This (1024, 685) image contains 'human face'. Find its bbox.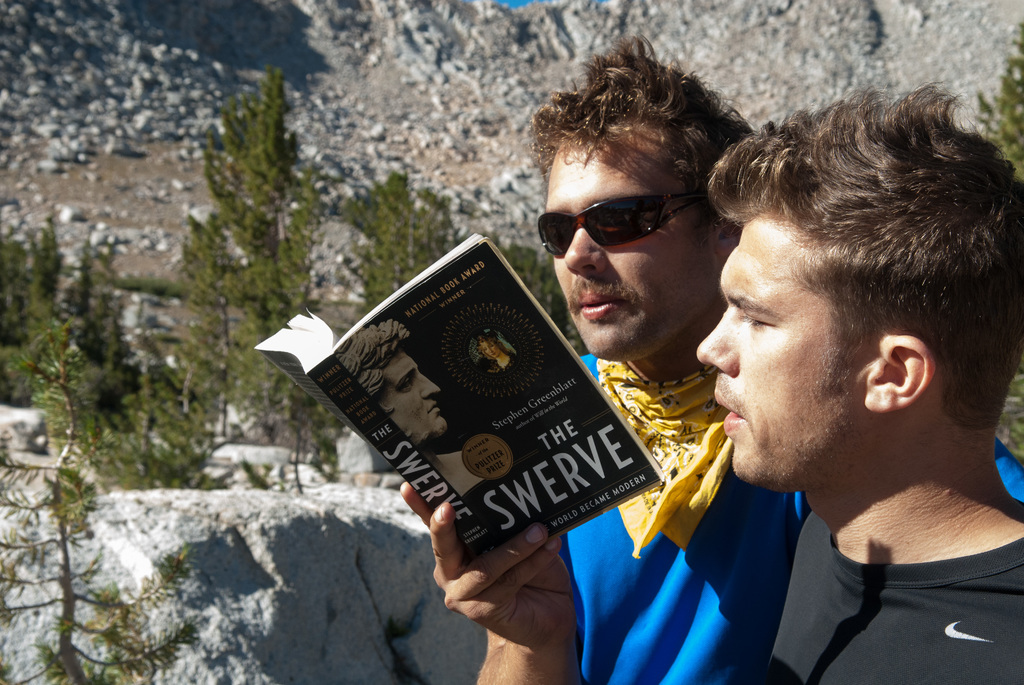
696:211:858:482.
